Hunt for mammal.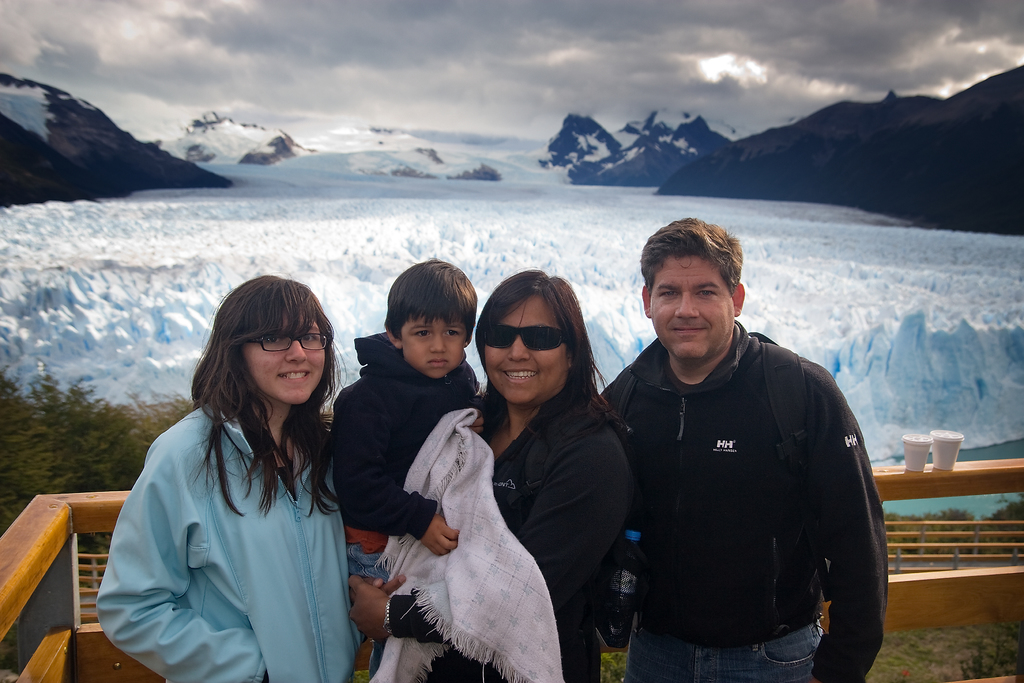
Hunted down at {"x1": 335, "y1": 256, "x2": 488, "y2": 680}.
